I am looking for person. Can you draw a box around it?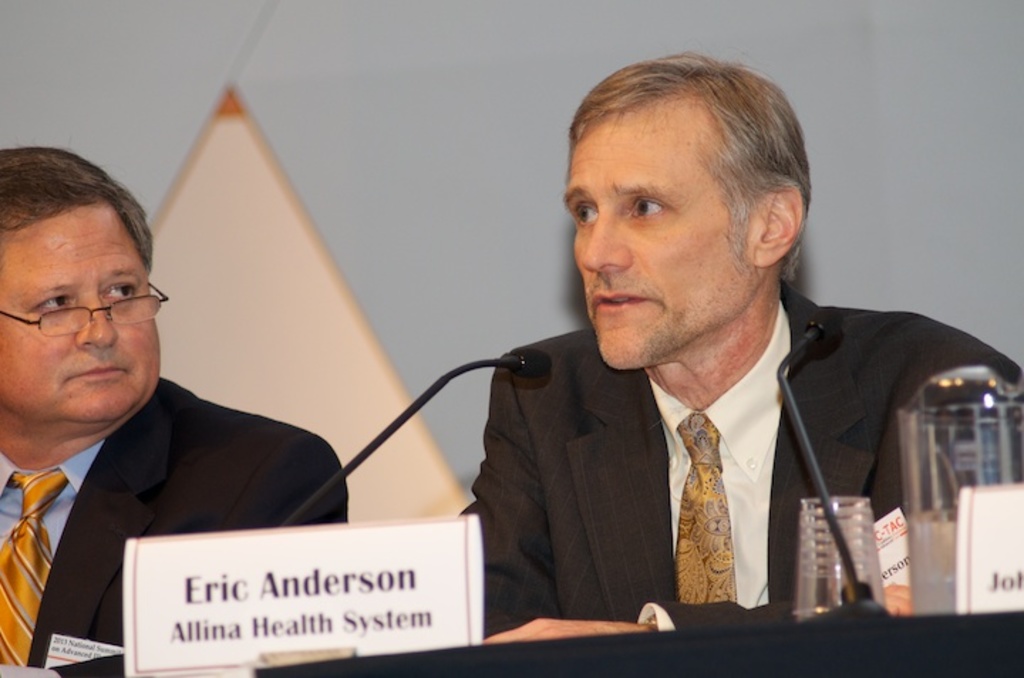
Sure, the bounding box is pyautogui.locateOnScreen(424, 78, 991, 650).
